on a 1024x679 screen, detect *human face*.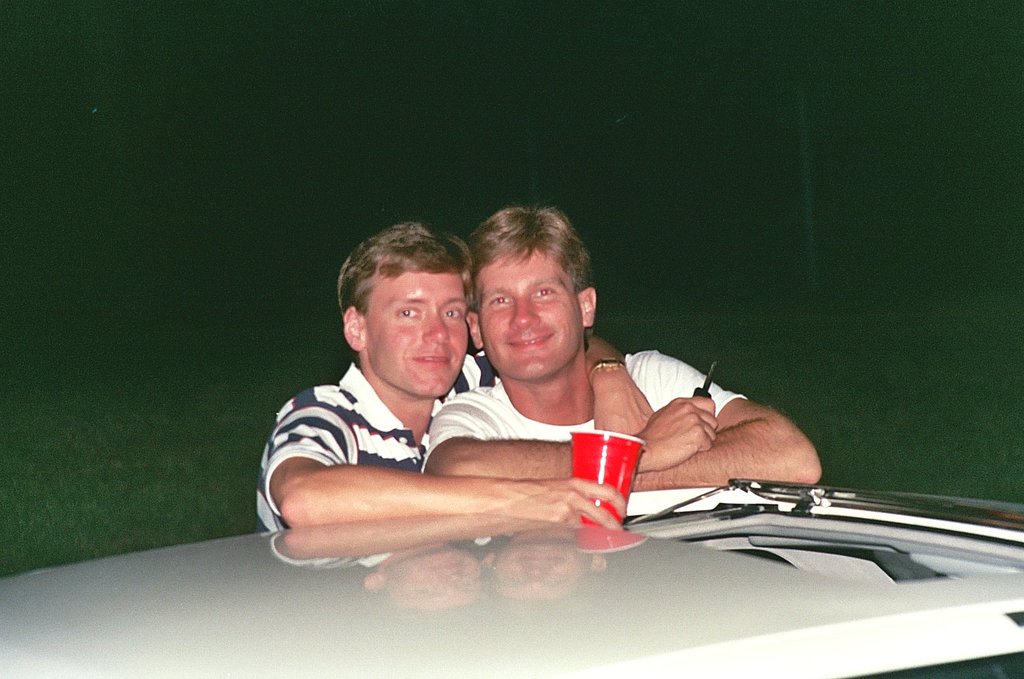
x1=368, y1=276, x2=469, y2=401.
